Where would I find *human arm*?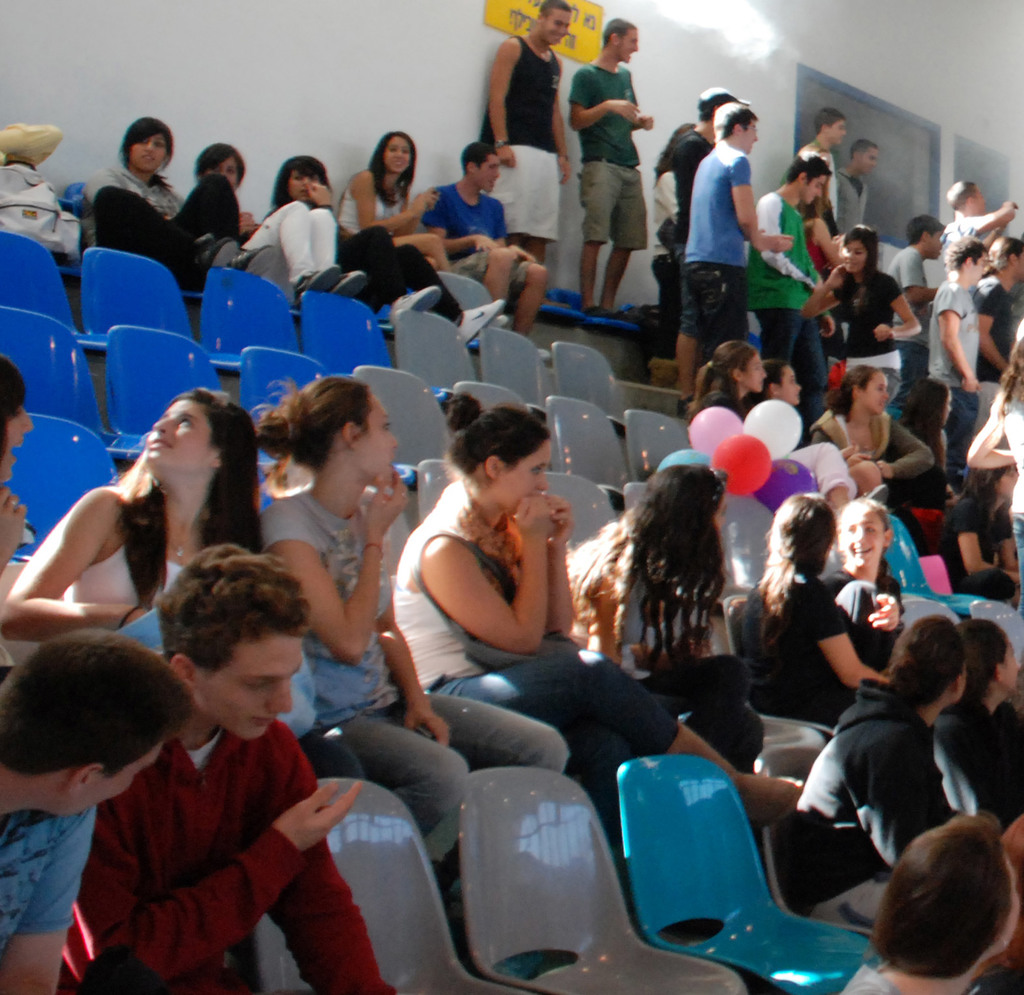
At bbox(893, 247, 929, 304).
